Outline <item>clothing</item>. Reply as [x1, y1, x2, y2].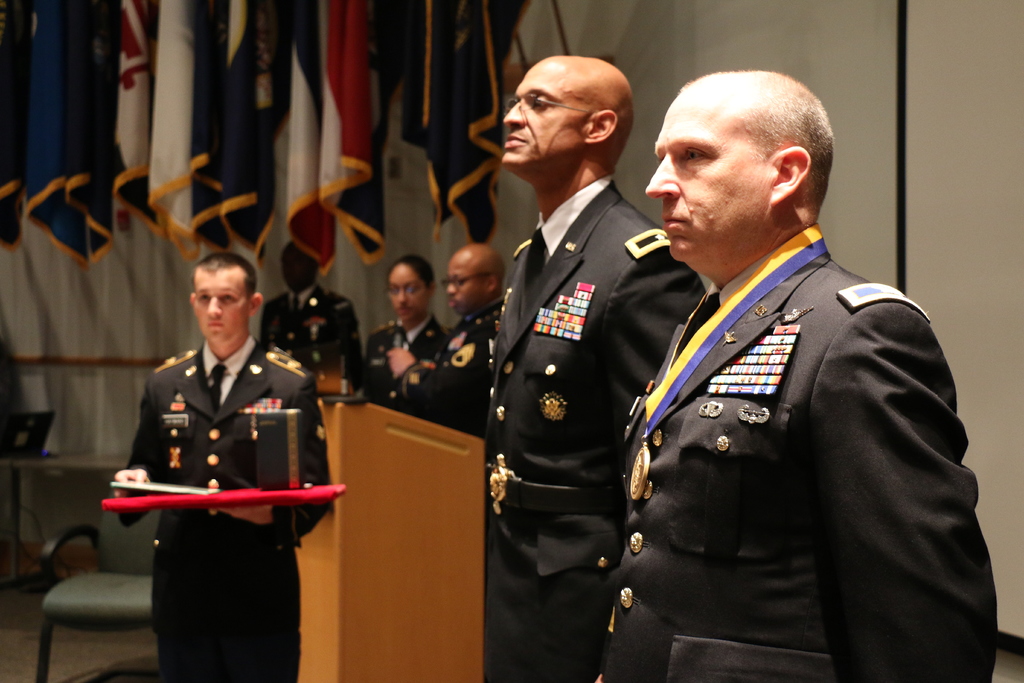
[352, 314, 451, 395].
